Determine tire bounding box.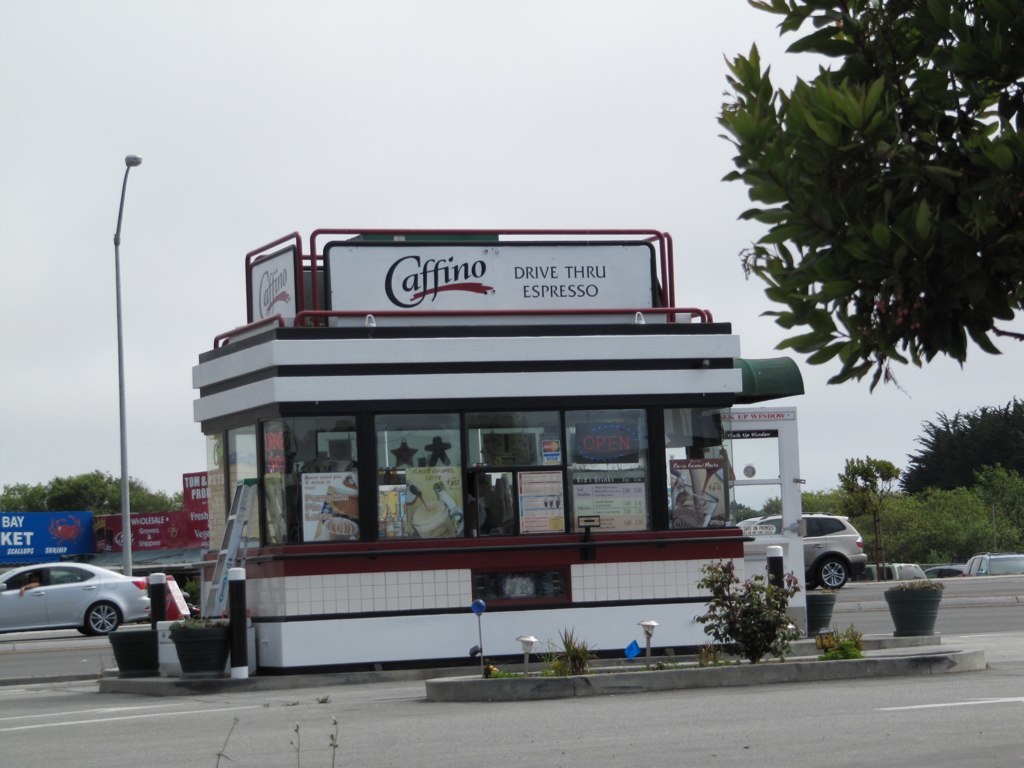
Determined: (814, 556, 849, 591).
